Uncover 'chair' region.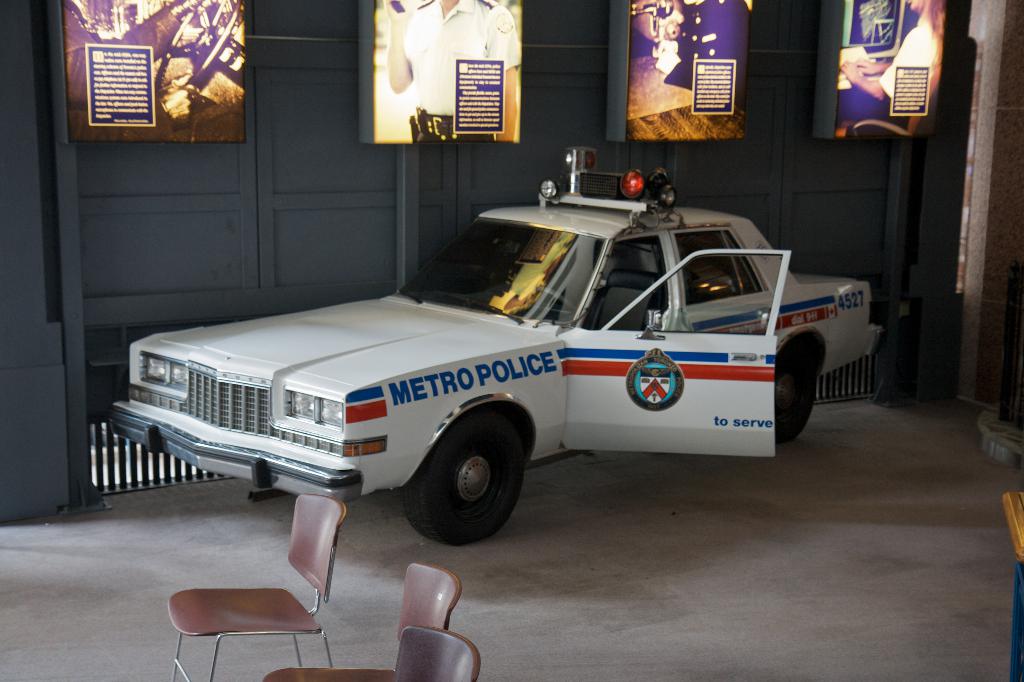
Uncovered: select_region(158, 492, 357, 674).
